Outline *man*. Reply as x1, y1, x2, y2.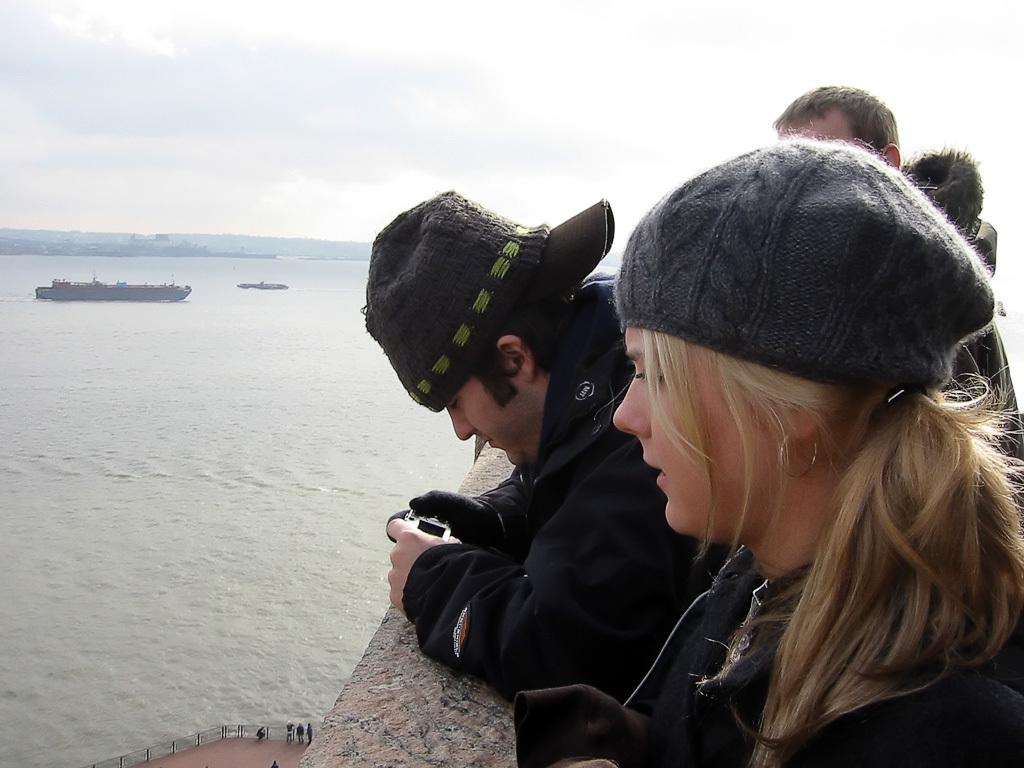
368, 259, 769, 739.
